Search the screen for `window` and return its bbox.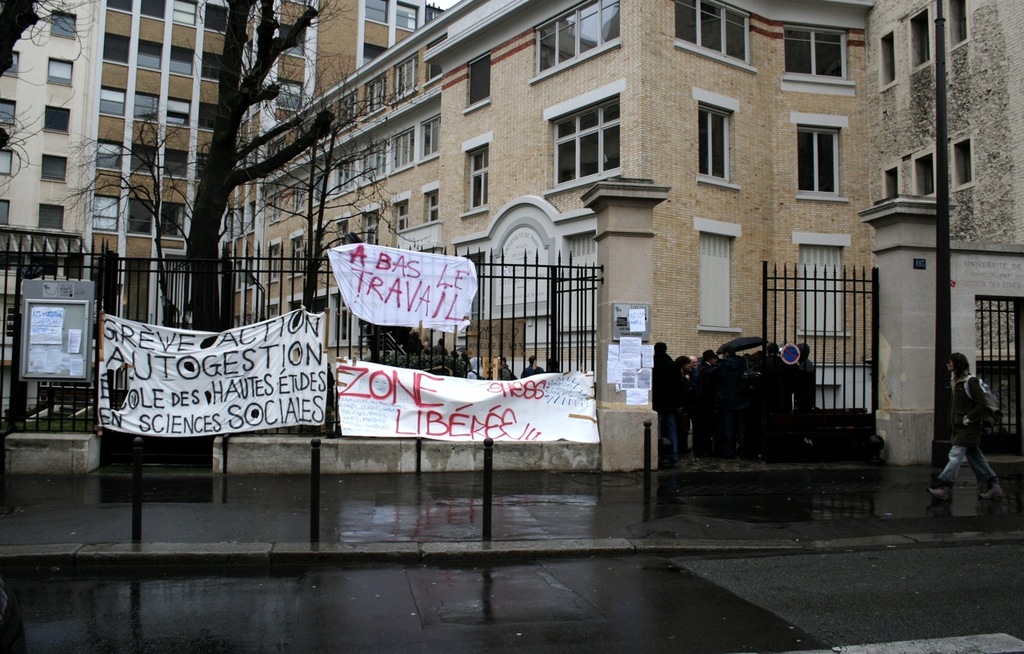
Found: <bbox>46, 58, 72, 85</bbox>.
